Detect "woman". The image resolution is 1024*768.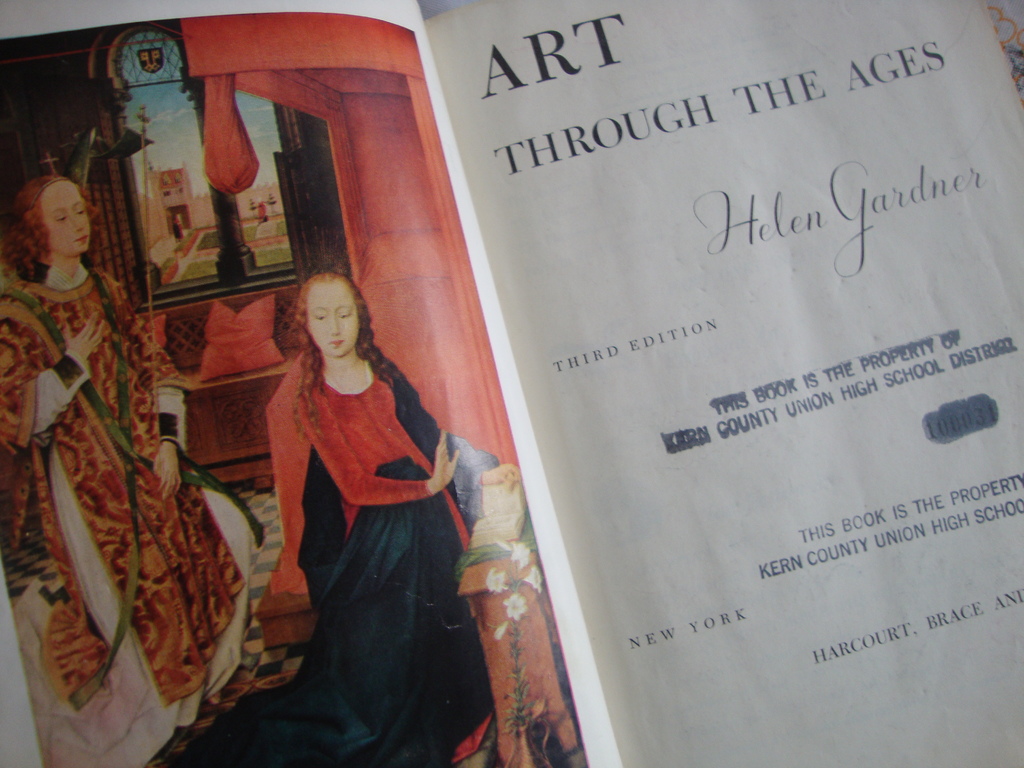
bbox=(156, 270, 498, 767).
